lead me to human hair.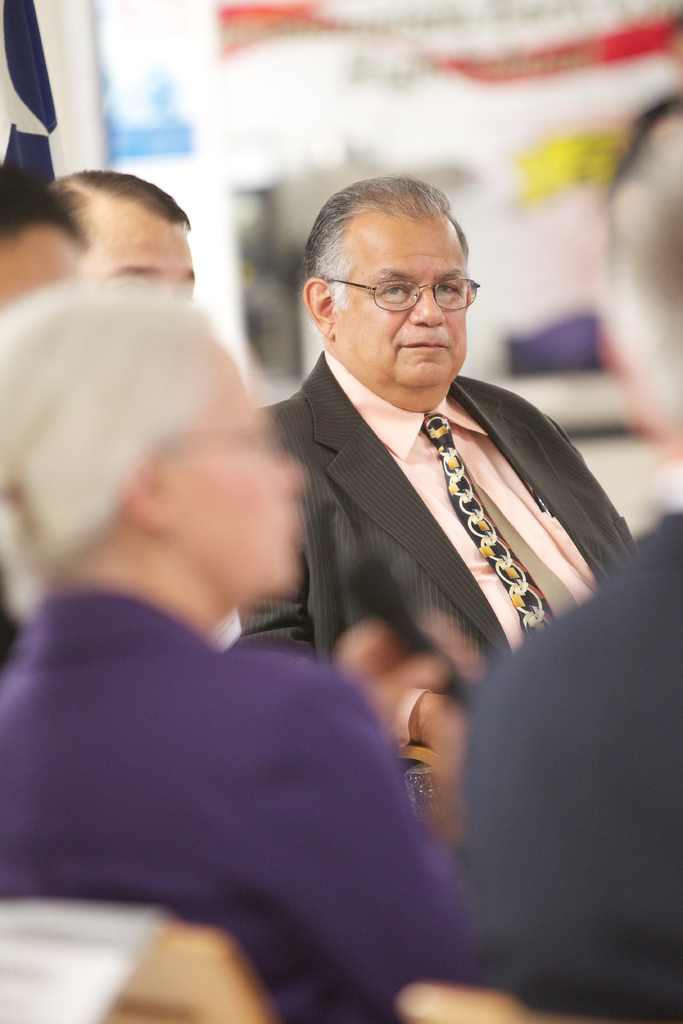
Lead to bbox(299, 169, 470, 316).
